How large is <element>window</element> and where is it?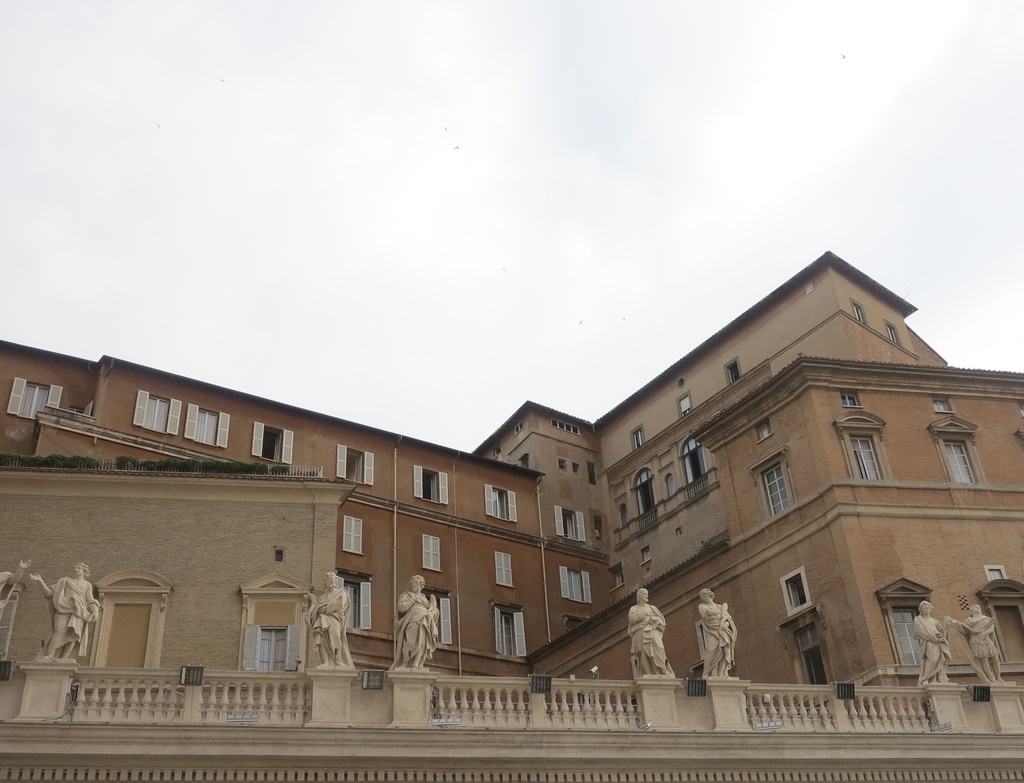
Bounding box: [486,483,521,523].
